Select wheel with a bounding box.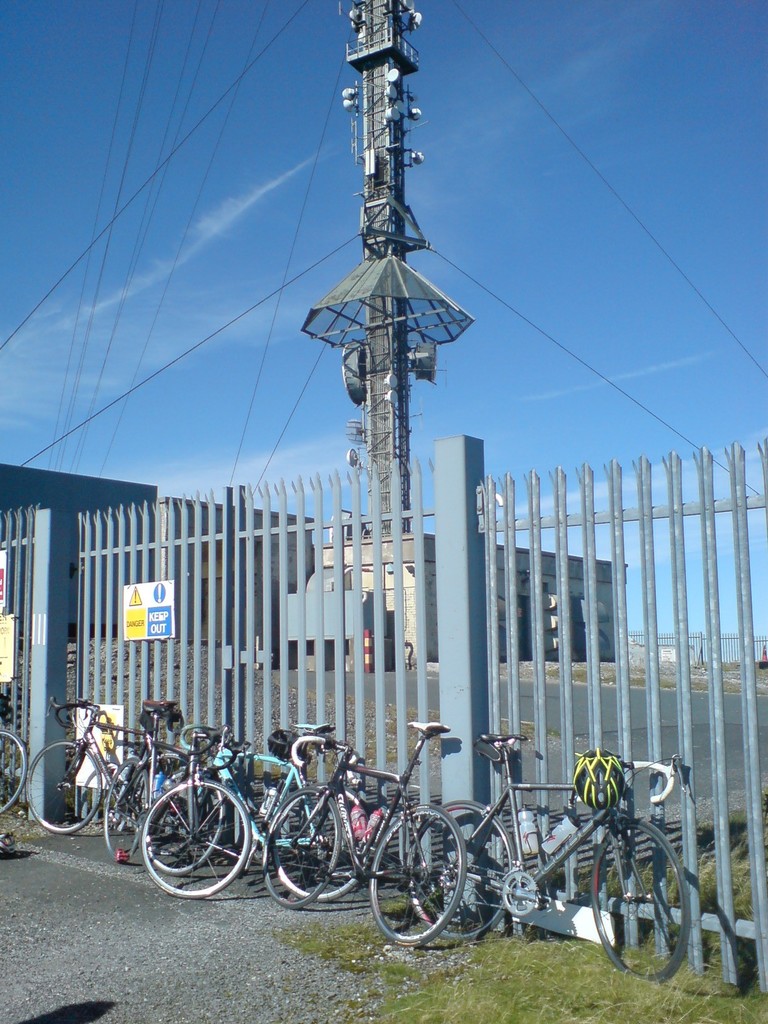
[x1=142, y1=777, x2=254, y2=900].
